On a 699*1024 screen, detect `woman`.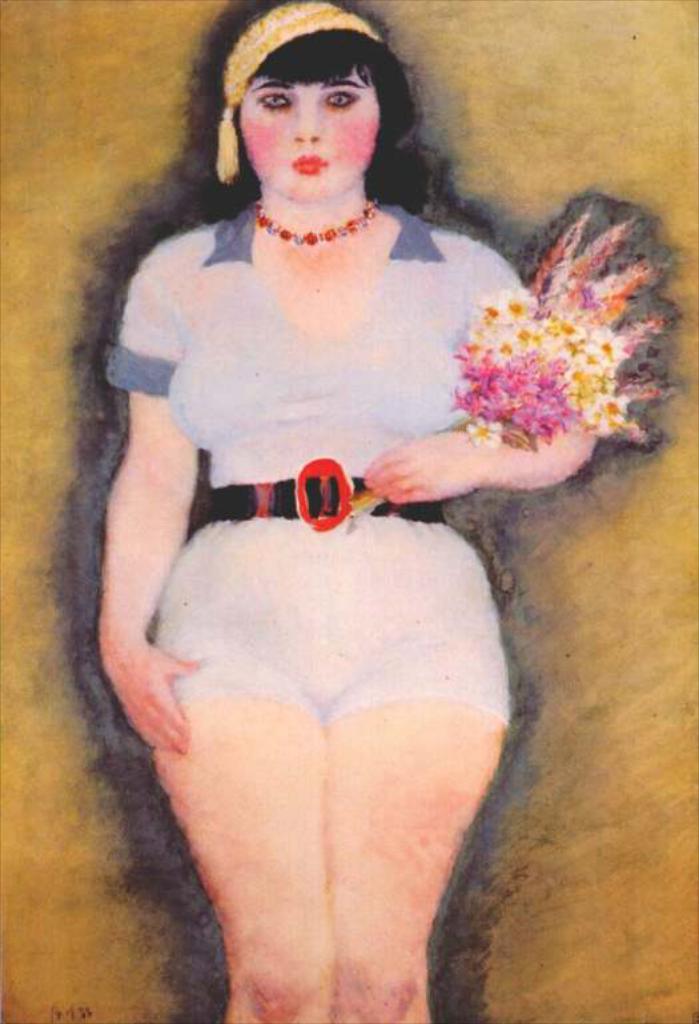
[52, 7, 639, 987].
